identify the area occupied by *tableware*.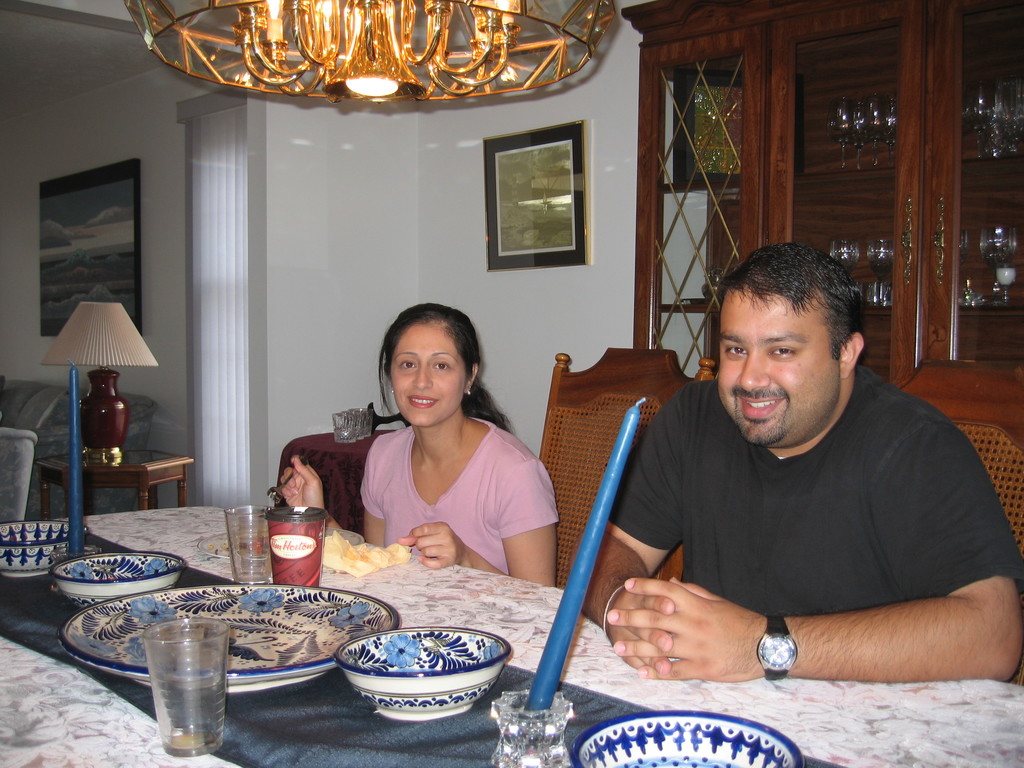
Area: left=268, top=500, right=330, bottom=593.
